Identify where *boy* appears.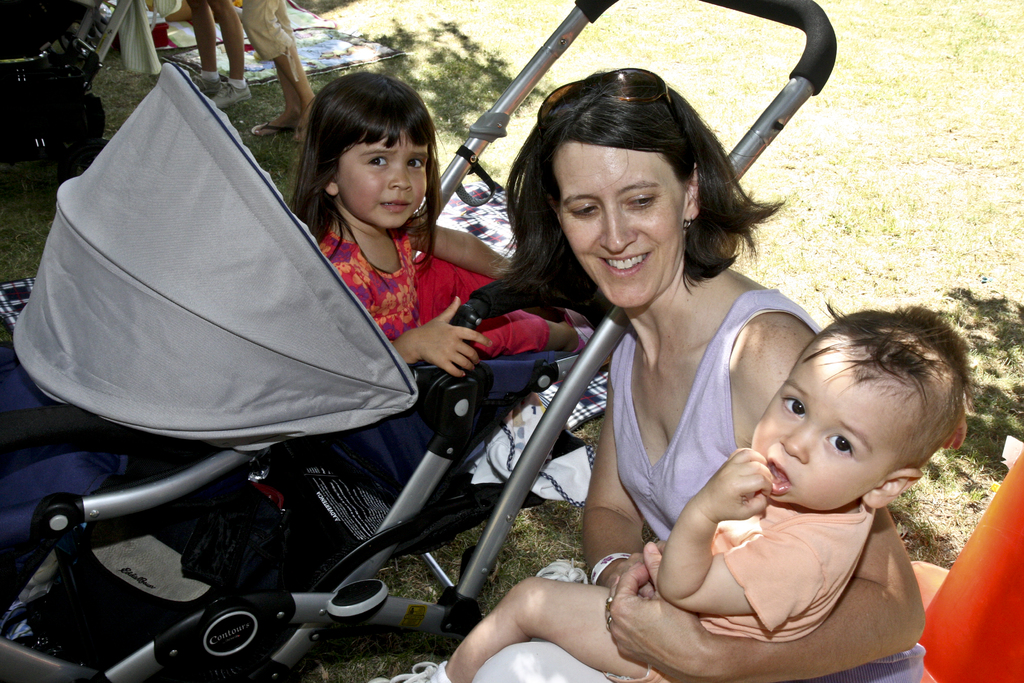
Appears at [246,0,316,145].
